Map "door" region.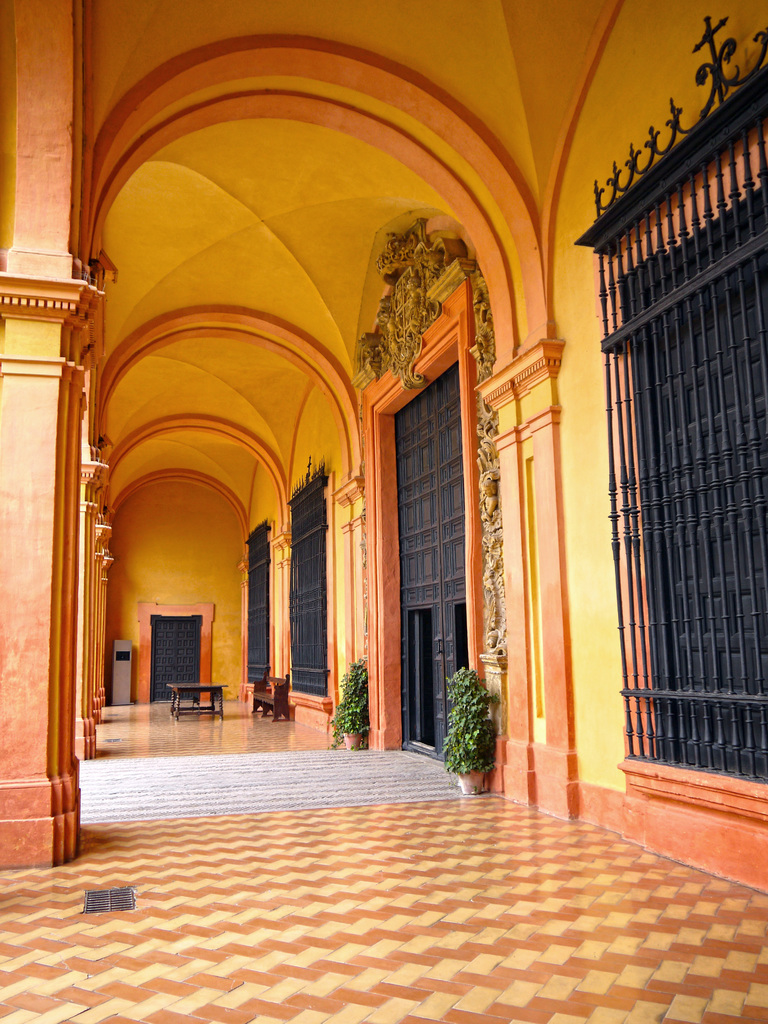
Mapped to x1=152, y1=619, x2=200, y2=705.
